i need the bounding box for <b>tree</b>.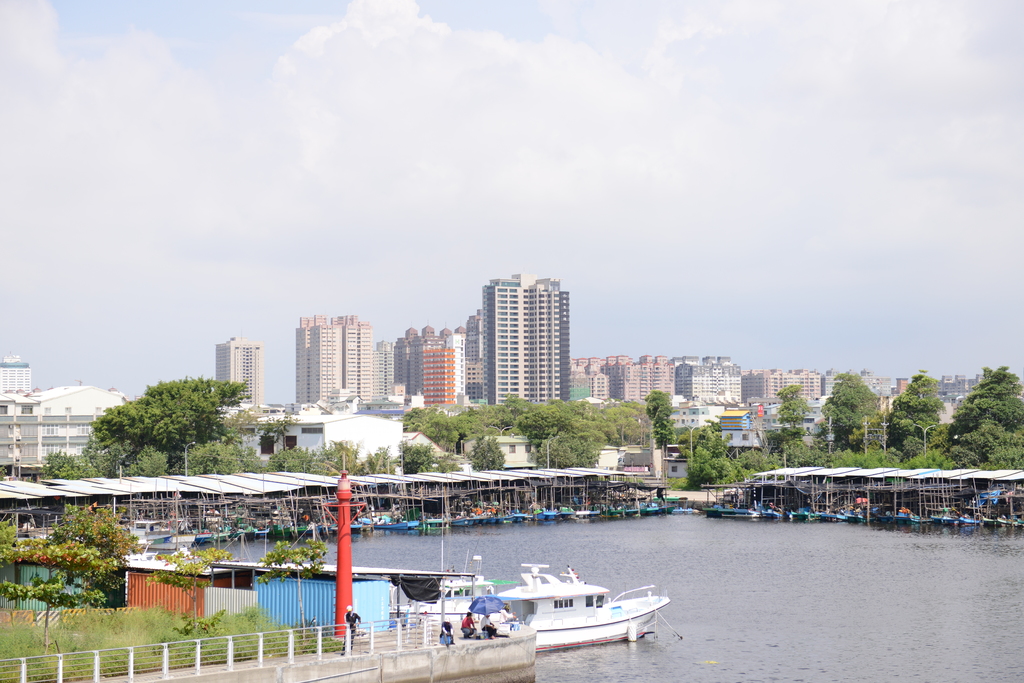
Here it is: (x1=355, y1=456, x2=390, y2=474).
